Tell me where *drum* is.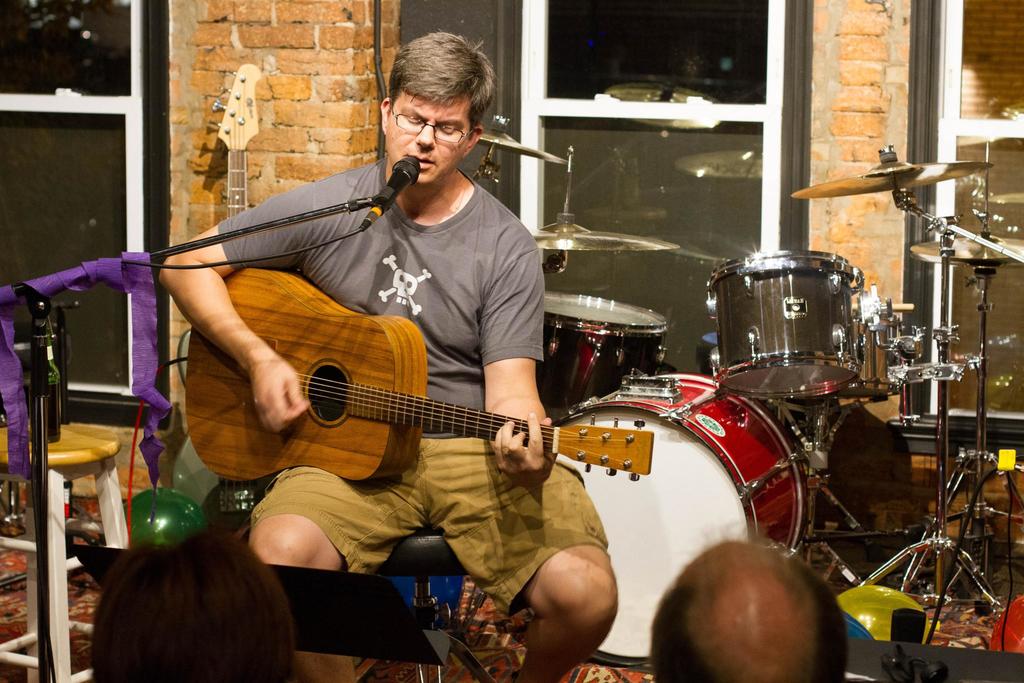
*drum* is at <region>706, 250, 865, 395</region>.
